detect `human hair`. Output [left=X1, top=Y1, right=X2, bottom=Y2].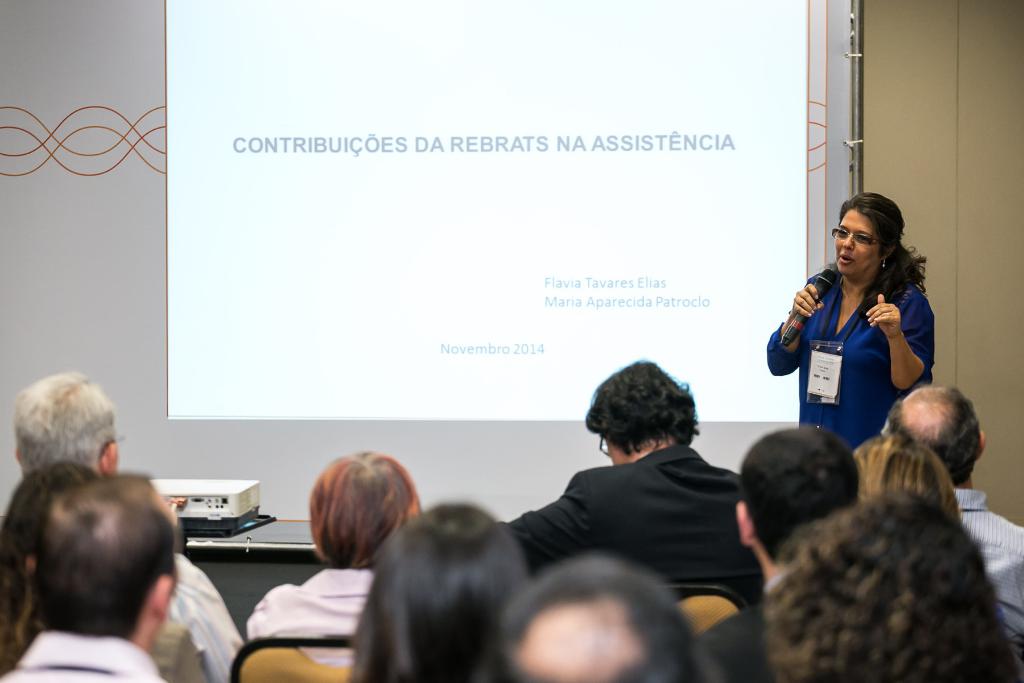
[left=760, top=486, right=1023, bottom=682].
